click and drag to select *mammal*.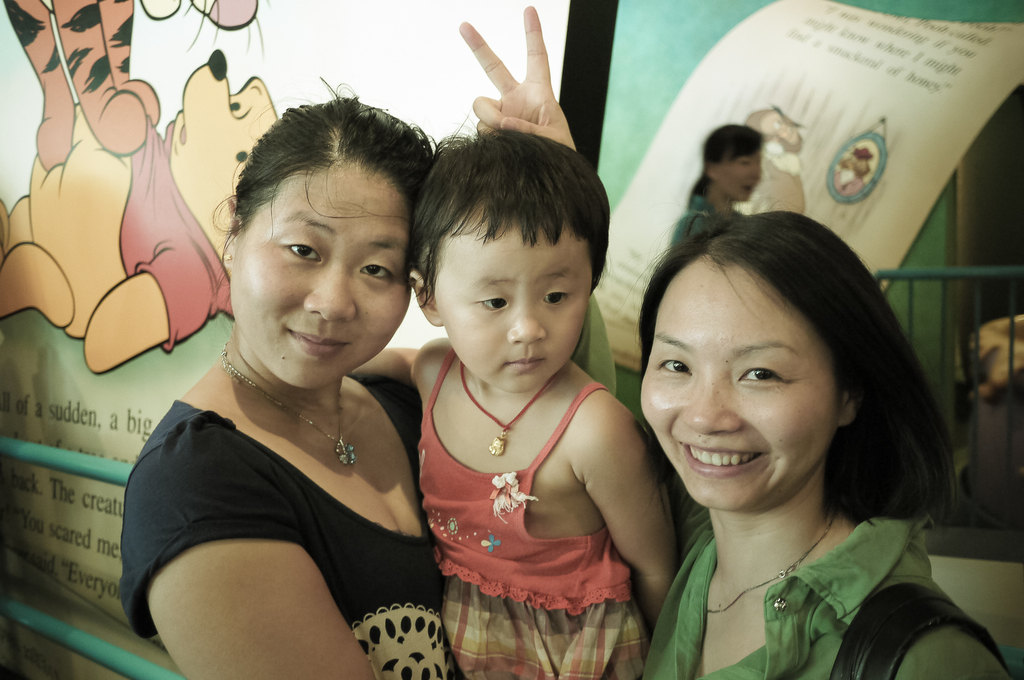
Selection: pyautogui.locateOnScreen(120, 75, 450, 679).
